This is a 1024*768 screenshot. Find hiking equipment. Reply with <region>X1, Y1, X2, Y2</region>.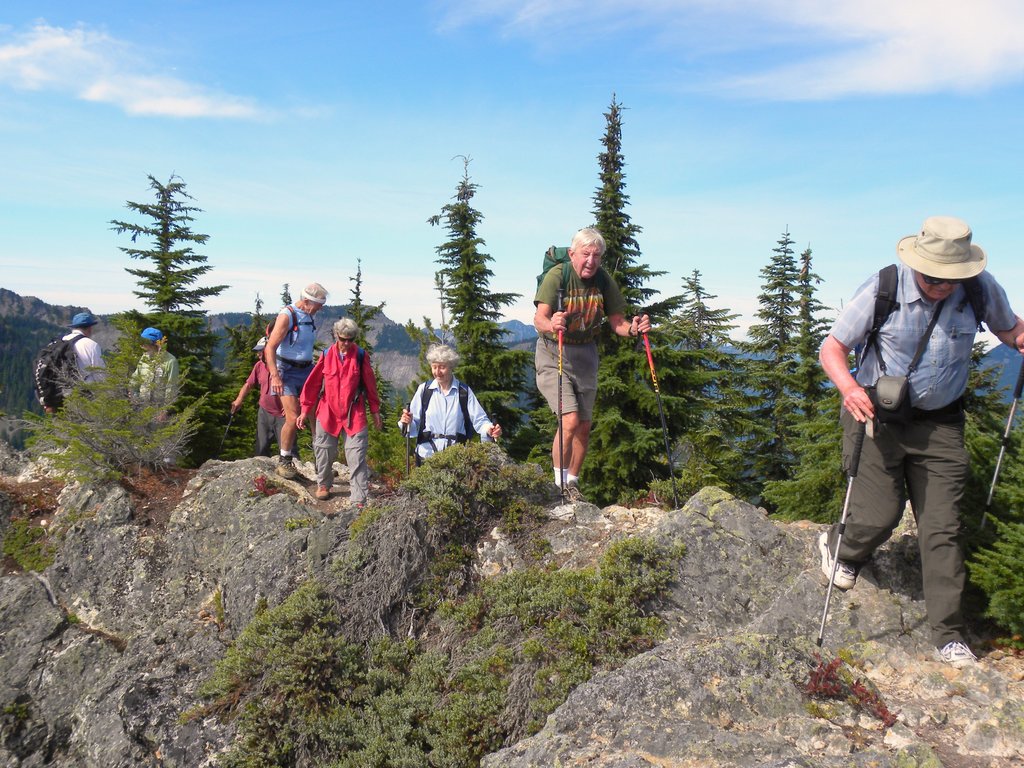
<region>317, 344, 374, 432</region>.
